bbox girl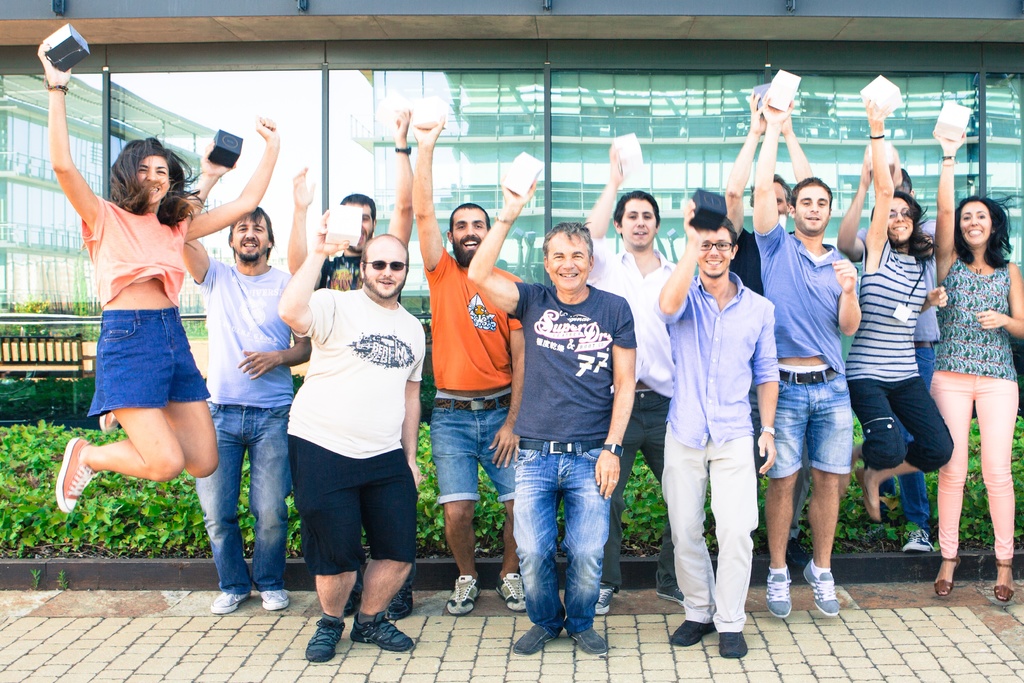
rect(927, 106, 1023, 600)
